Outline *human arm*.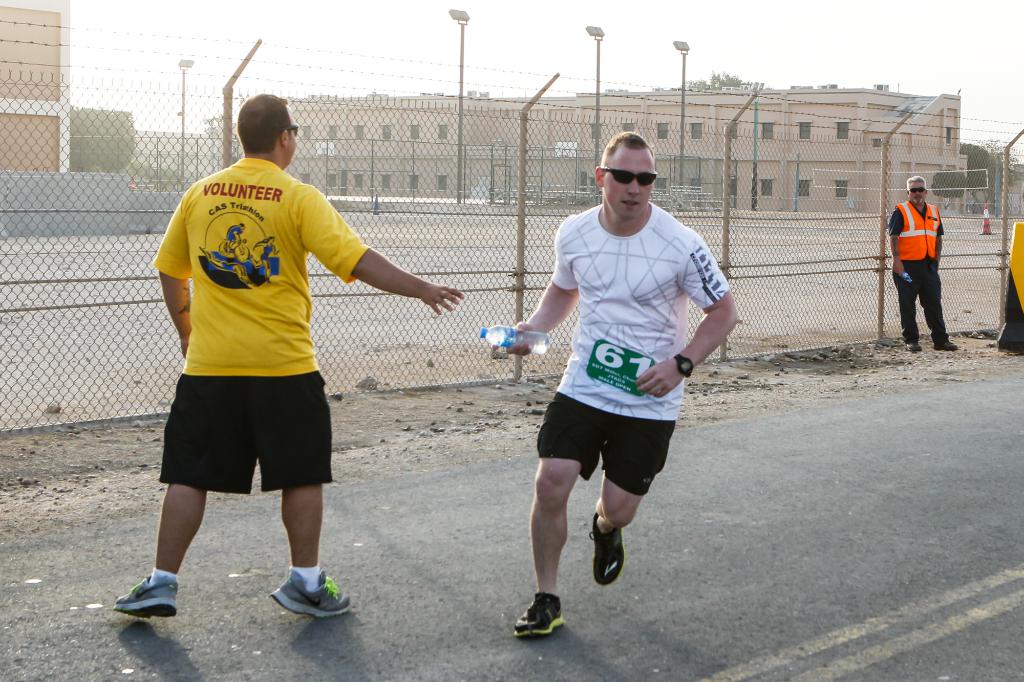
Outline: (left=630, top=234, right=736, bottom=401).
